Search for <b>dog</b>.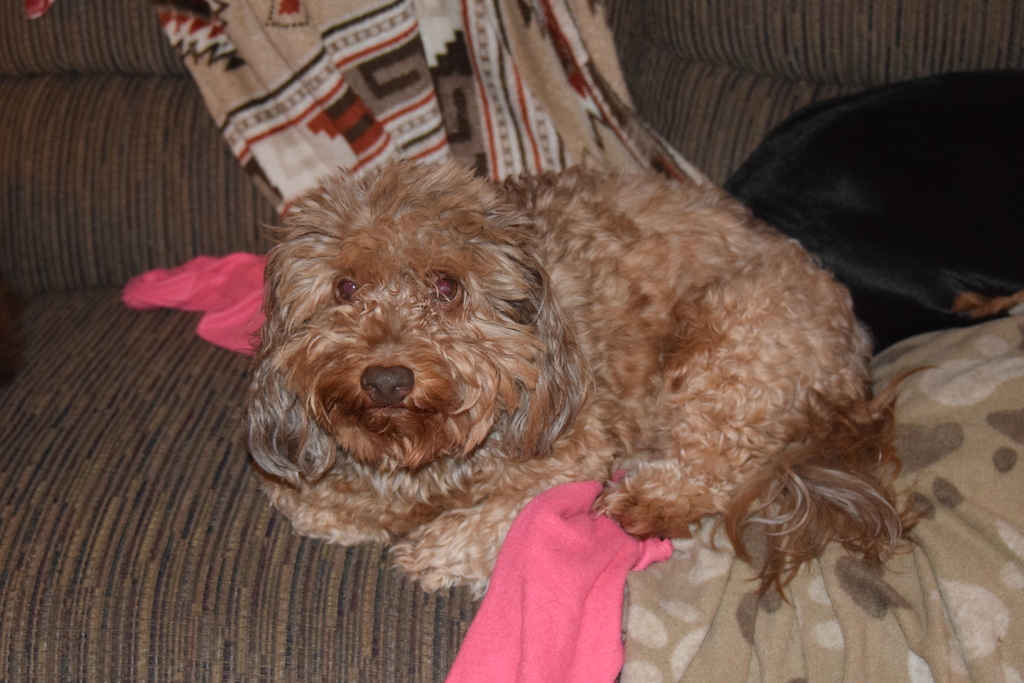
Found at (x1=231, y1=152, x2=938, y2=602).
